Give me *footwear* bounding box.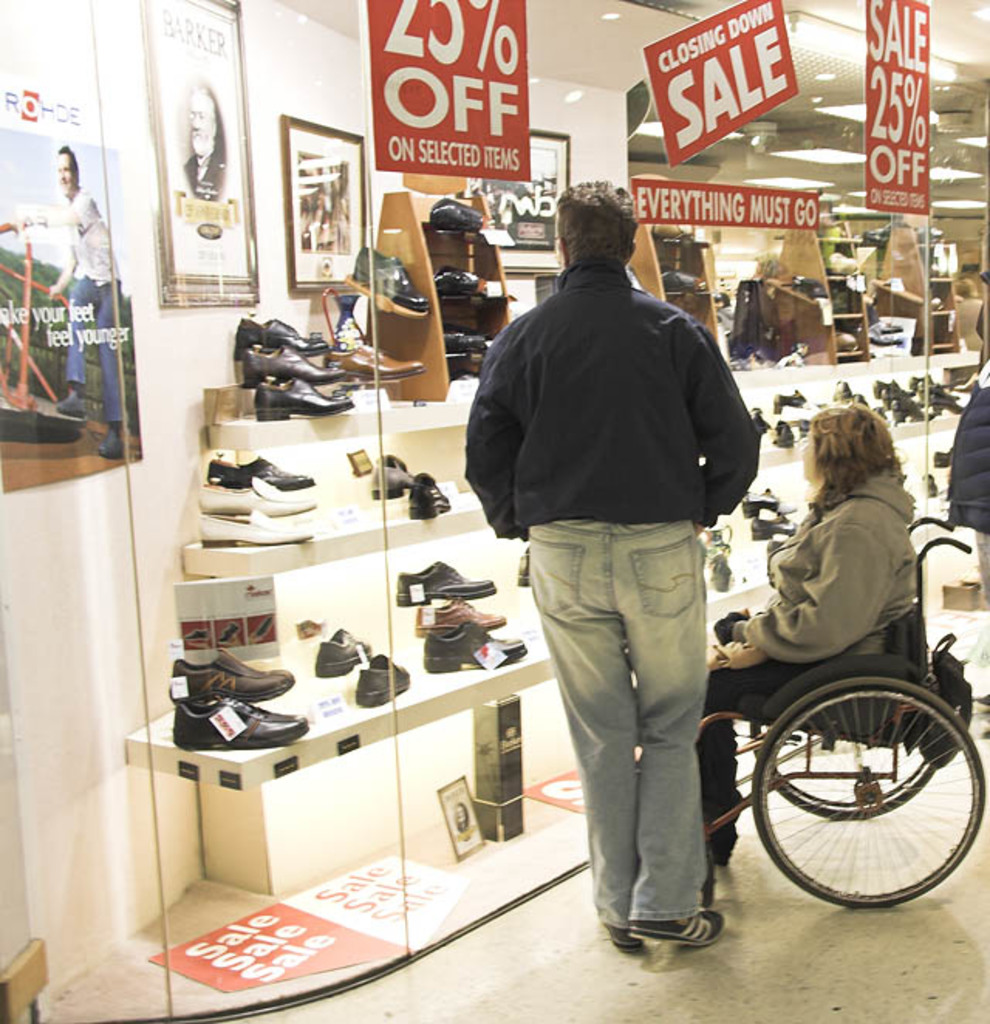
[334, 336, 424, 382].
